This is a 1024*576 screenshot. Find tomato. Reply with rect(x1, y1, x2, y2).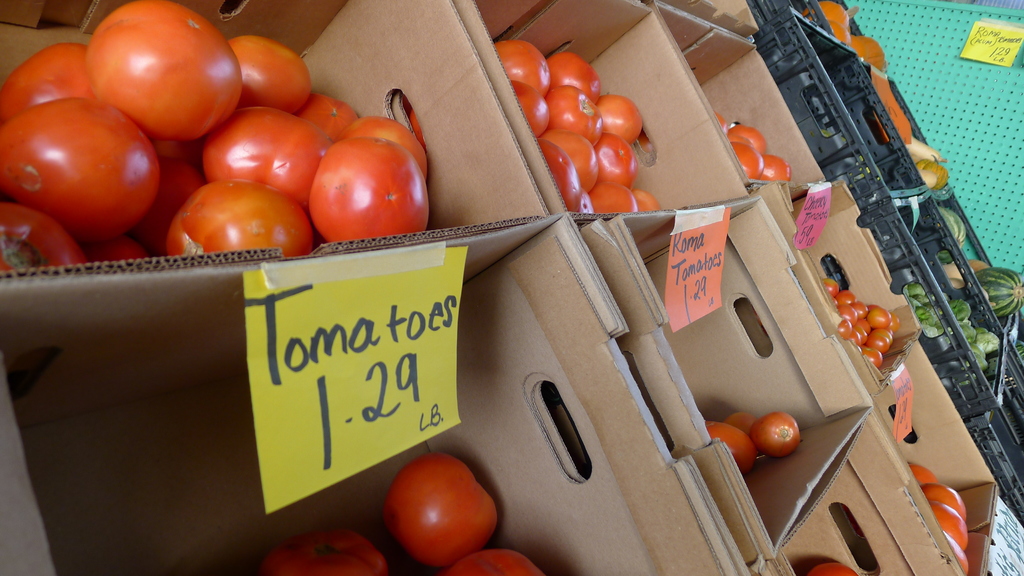
rect(261, 530, 385, 575).
